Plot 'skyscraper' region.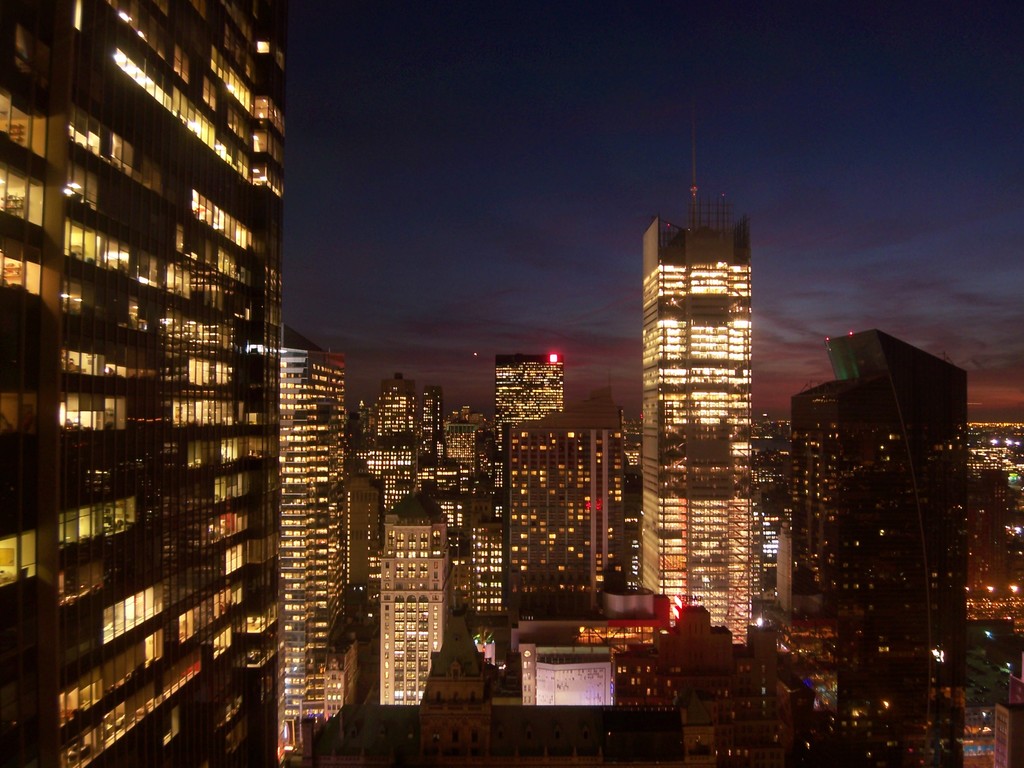
Plotted at box(340, 437, 418, 499).
